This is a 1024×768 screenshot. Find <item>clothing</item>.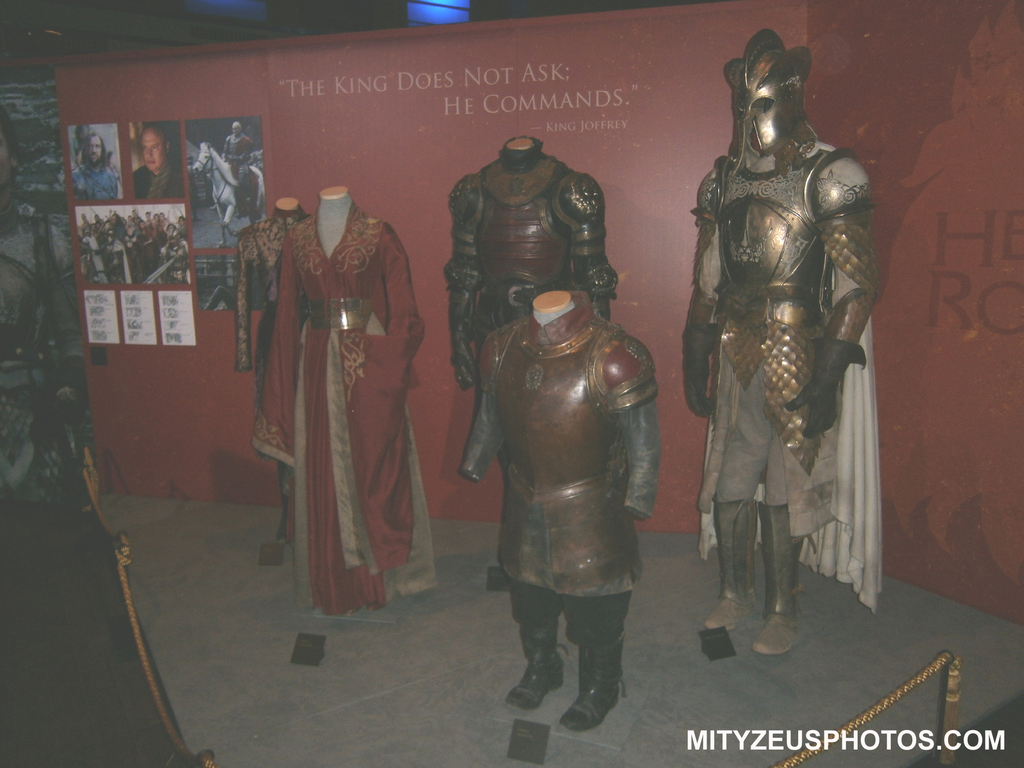
Bounding box: detection(259, 177, 420, 632).
